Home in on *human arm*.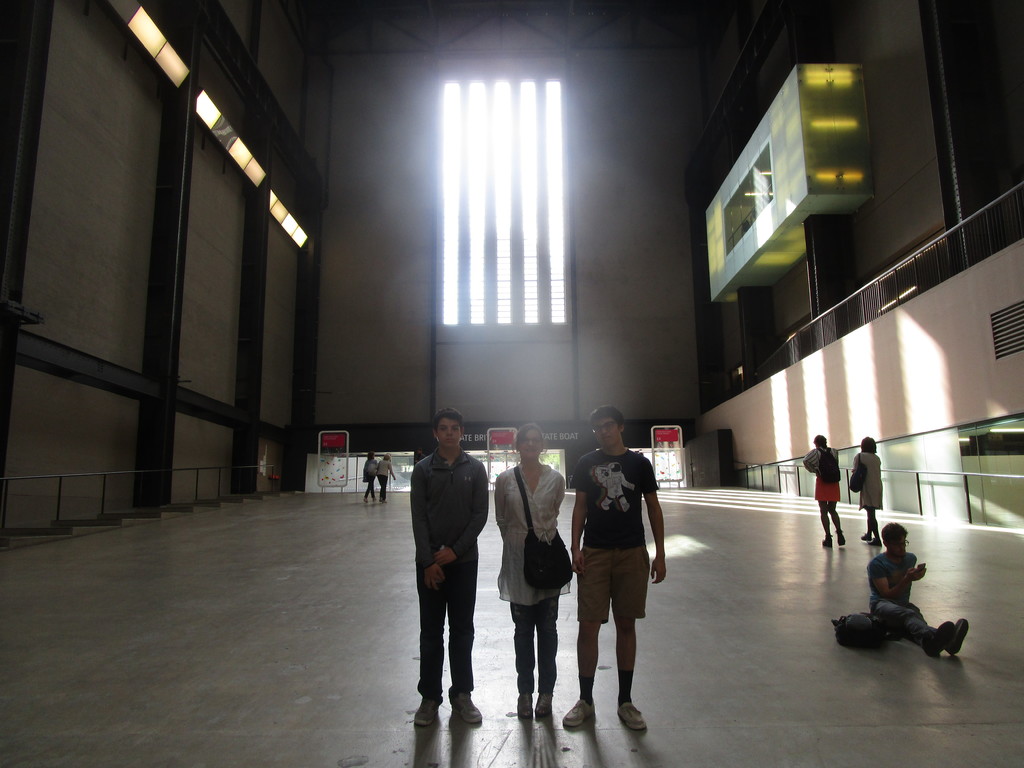
Homed in at detection(374, 457, 379, 468).
